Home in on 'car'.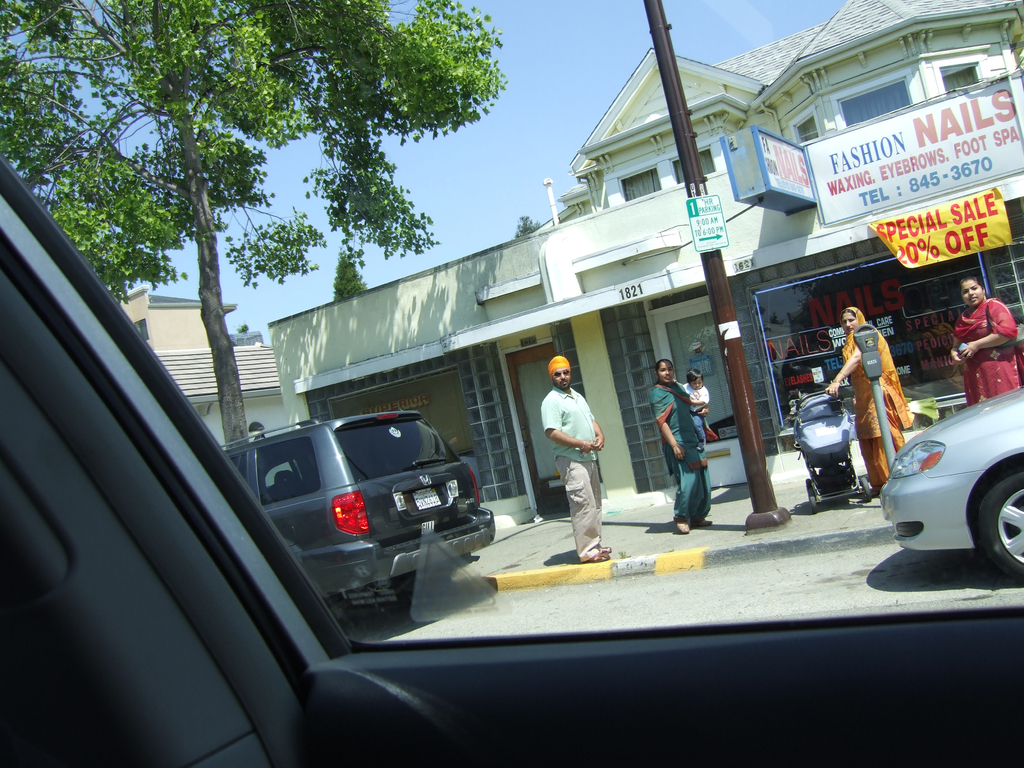
Homed in at 875 389 1023 577.
